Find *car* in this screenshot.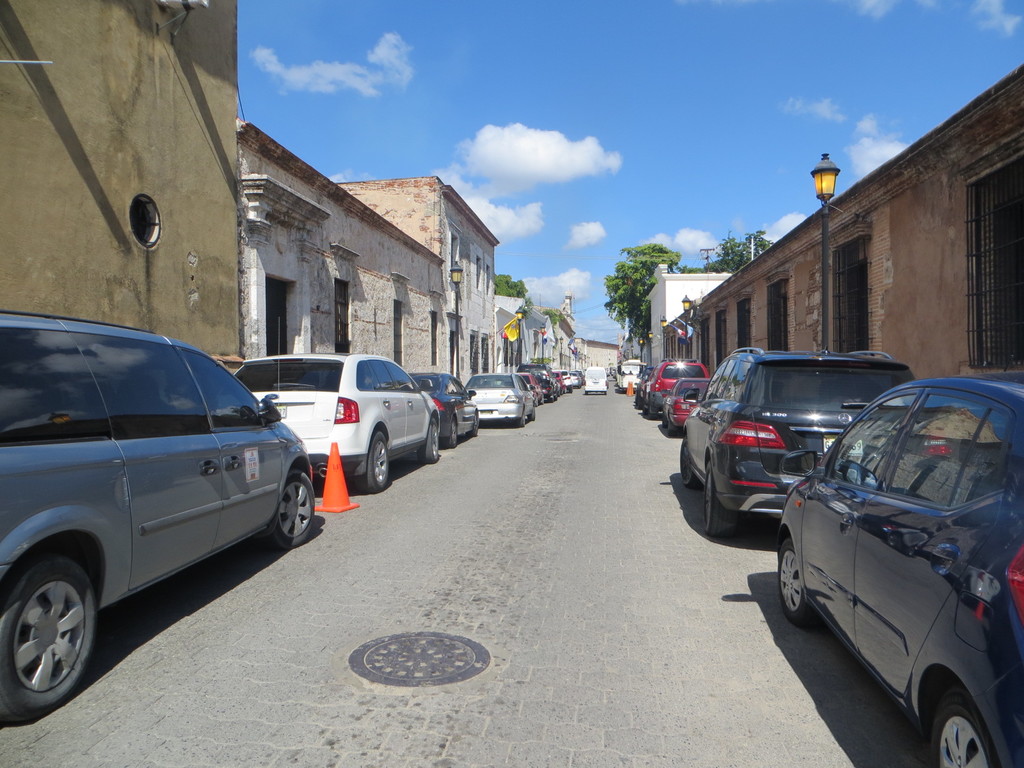
The bounding box for *car* is [509,364,562,405].
